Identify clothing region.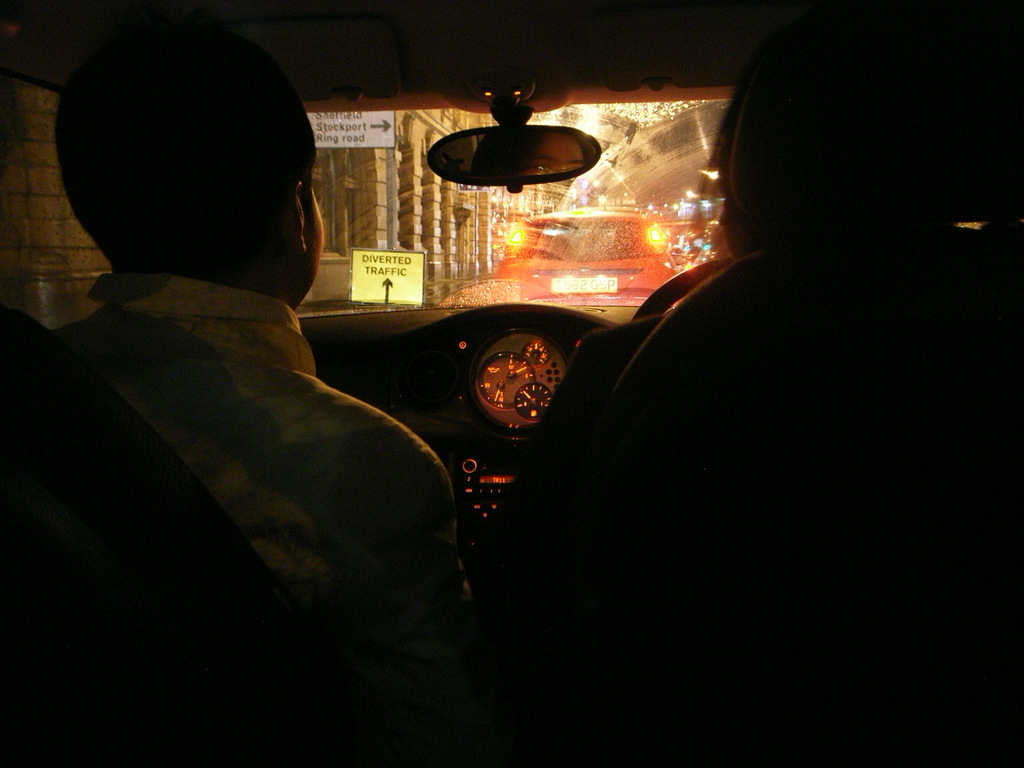
Region: bbox(18, 98, 444, 676).
